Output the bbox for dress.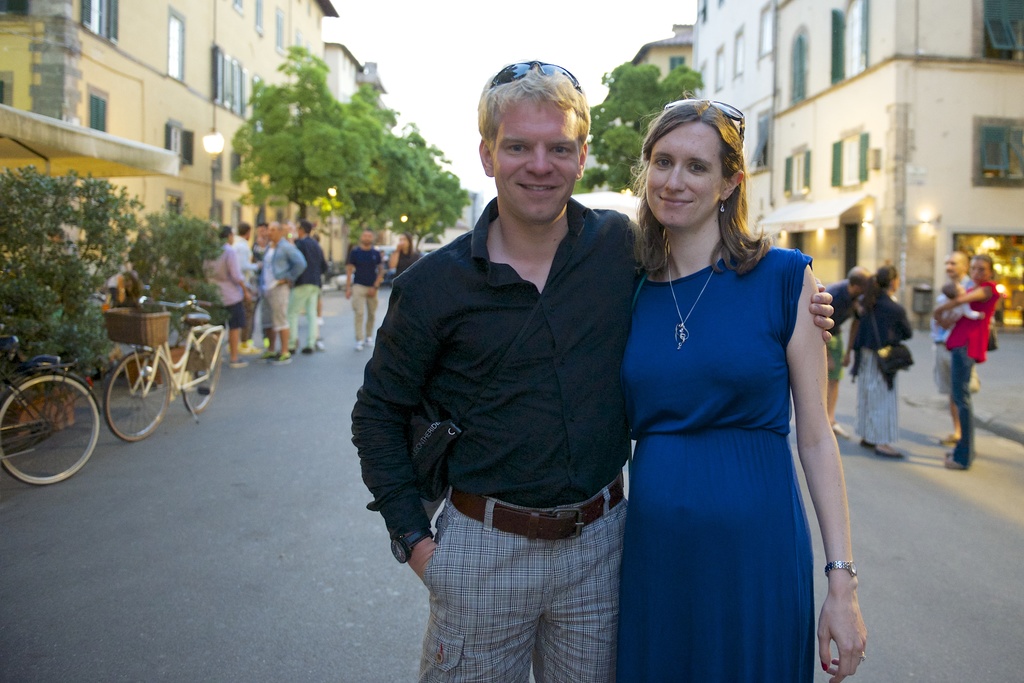
615, 247, 813, 682.
